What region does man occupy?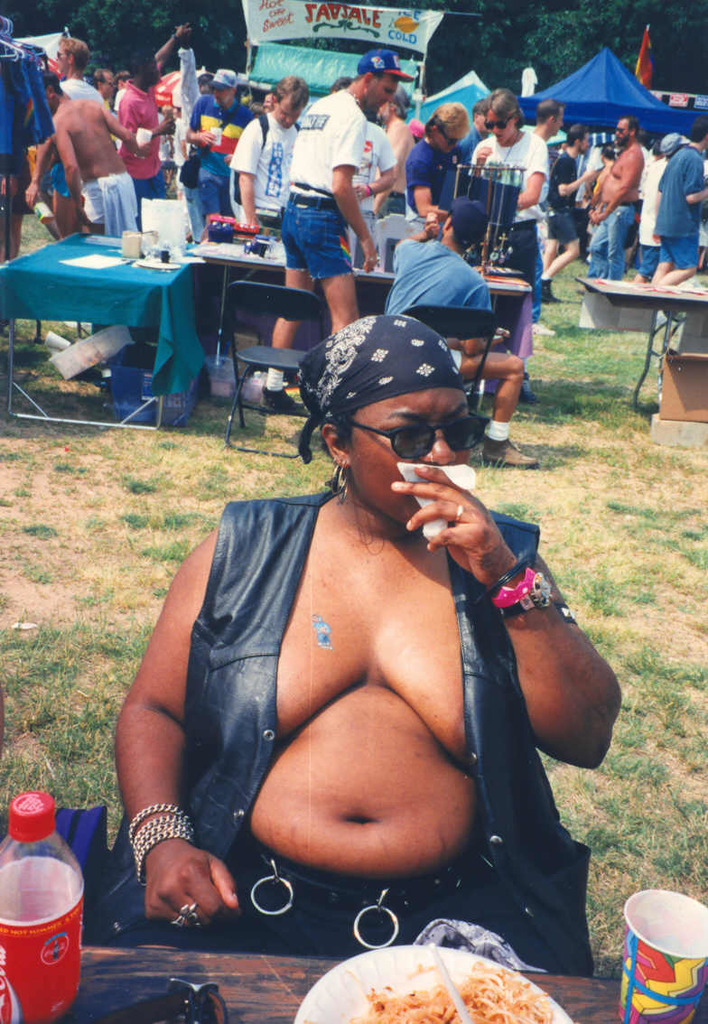
[left=526, top=91, right=567, bottom=340].
